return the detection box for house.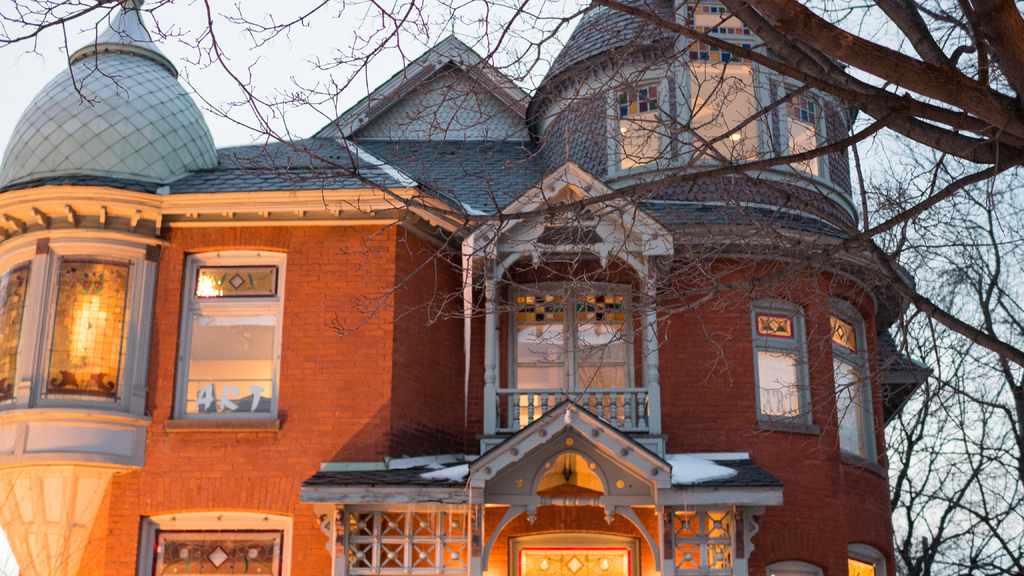
<box>0,0,938,575</box>.
